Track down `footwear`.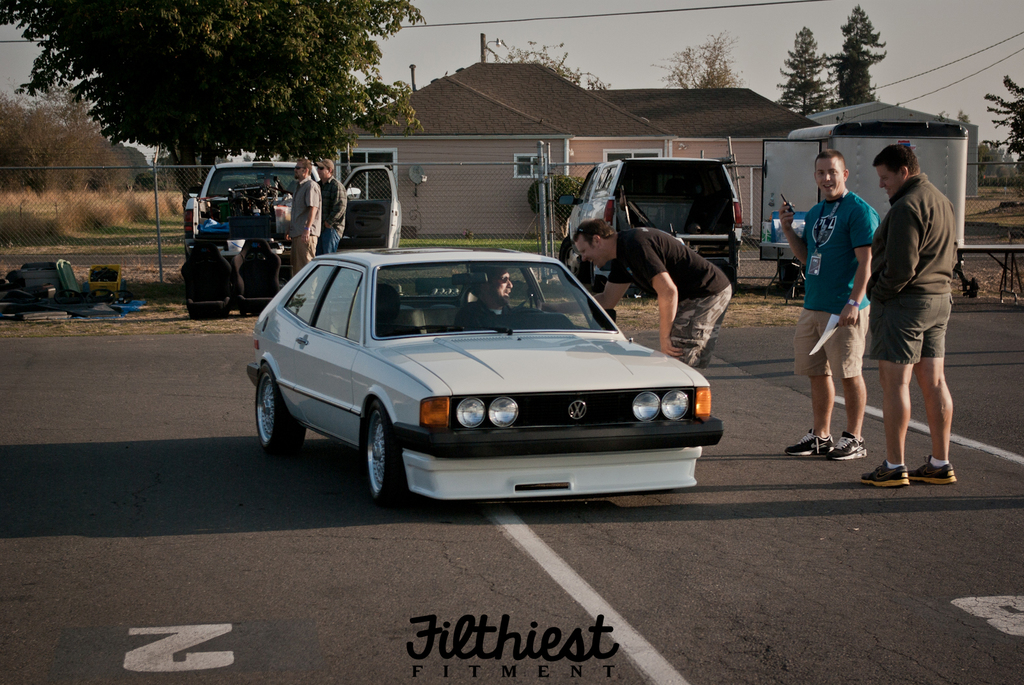
Tracked to 783 425 833 459.
